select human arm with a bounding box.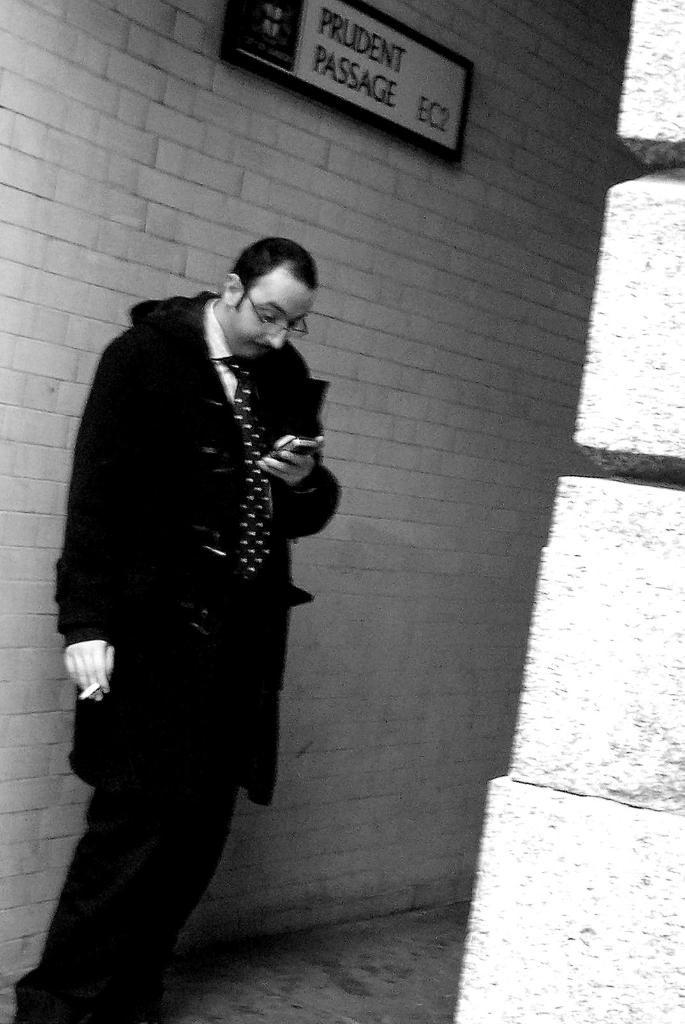
[left=250, top=420, right=331, bottom=534].
